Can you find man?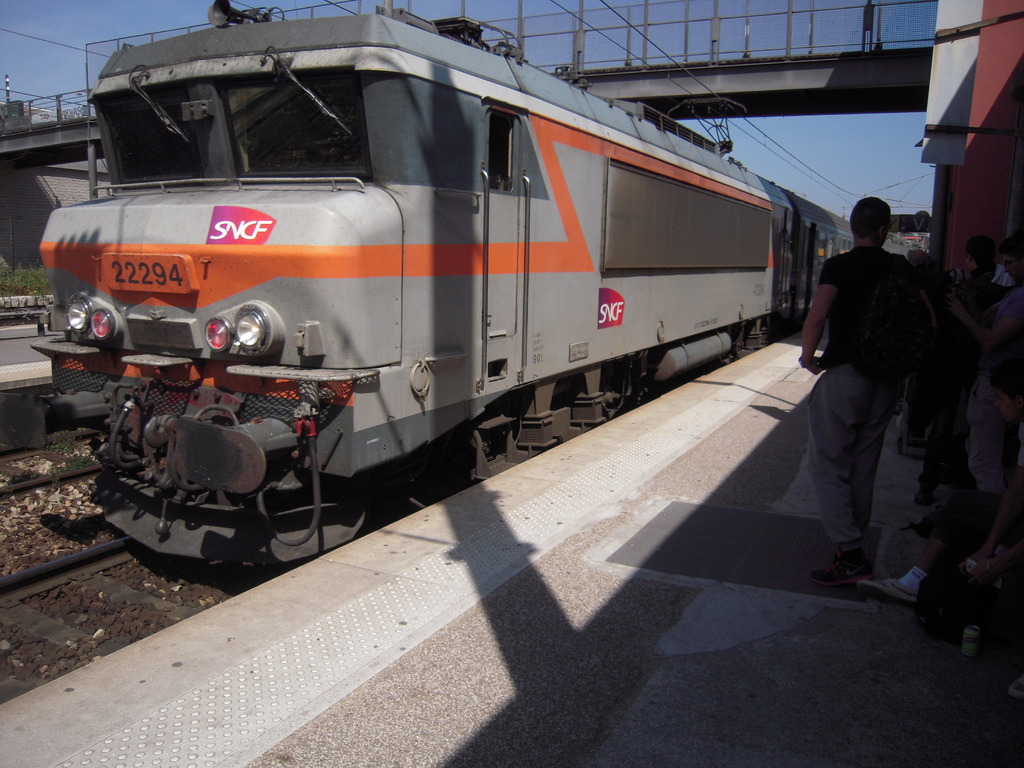
Yes, bounding box: 943 235 1023 495.
